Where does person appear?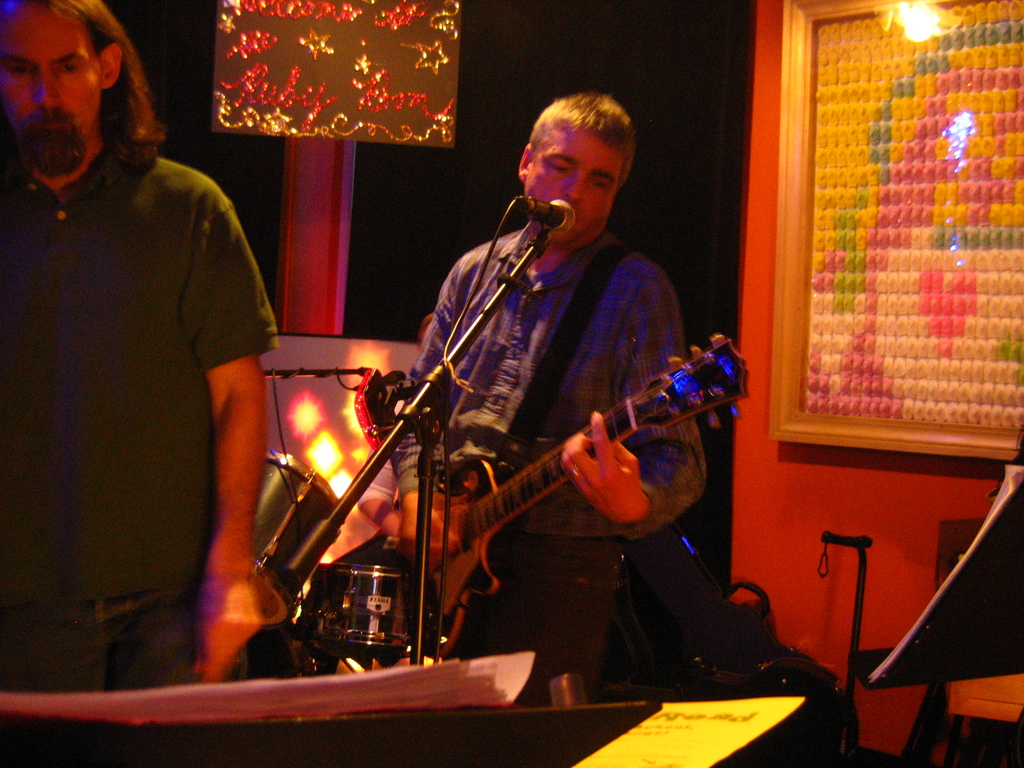
Appears at locate(0, 0, 272, 764).
